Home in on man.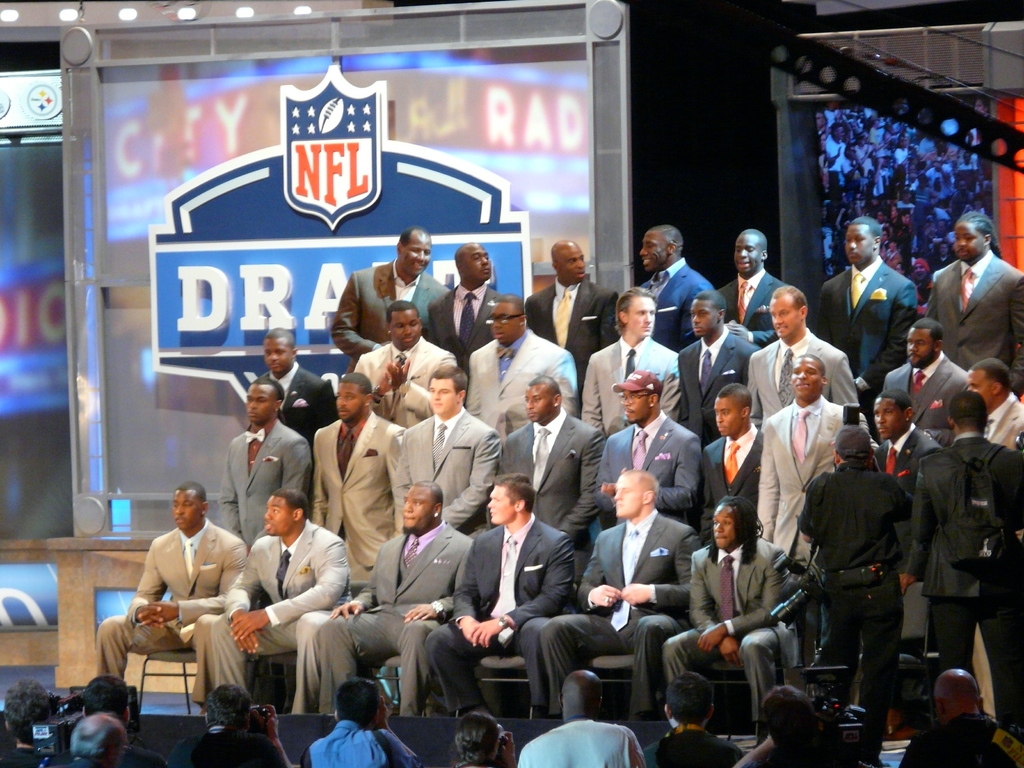
Homed in at {"left": 464, "top": 291, "right": 579, "bottom": 438}.
